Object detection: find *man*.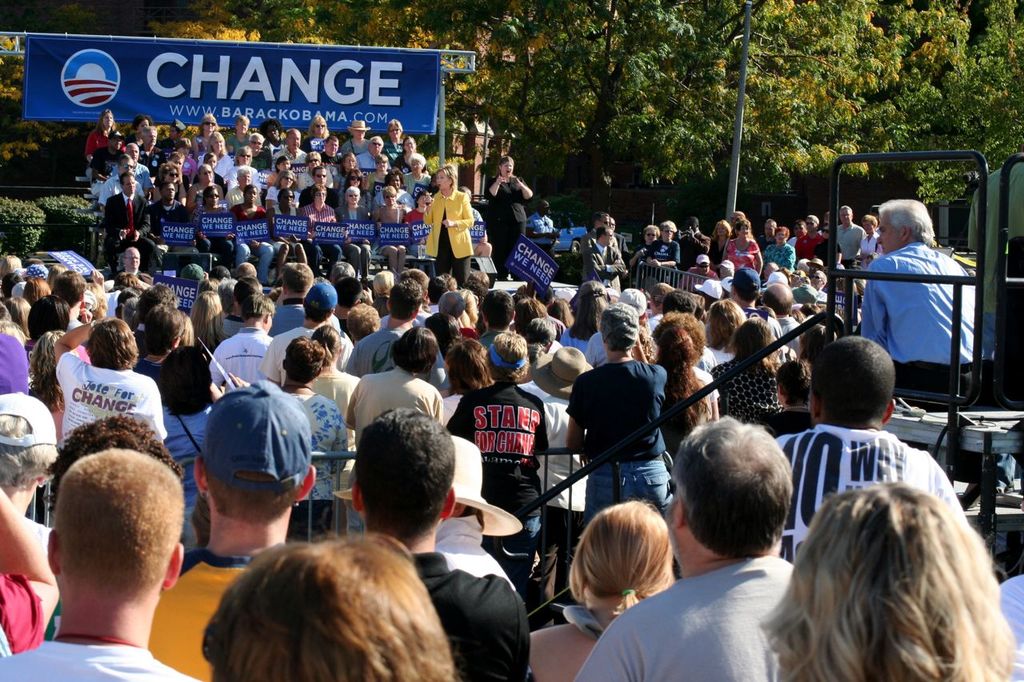
bbox=[774, 338, 969, 565].
